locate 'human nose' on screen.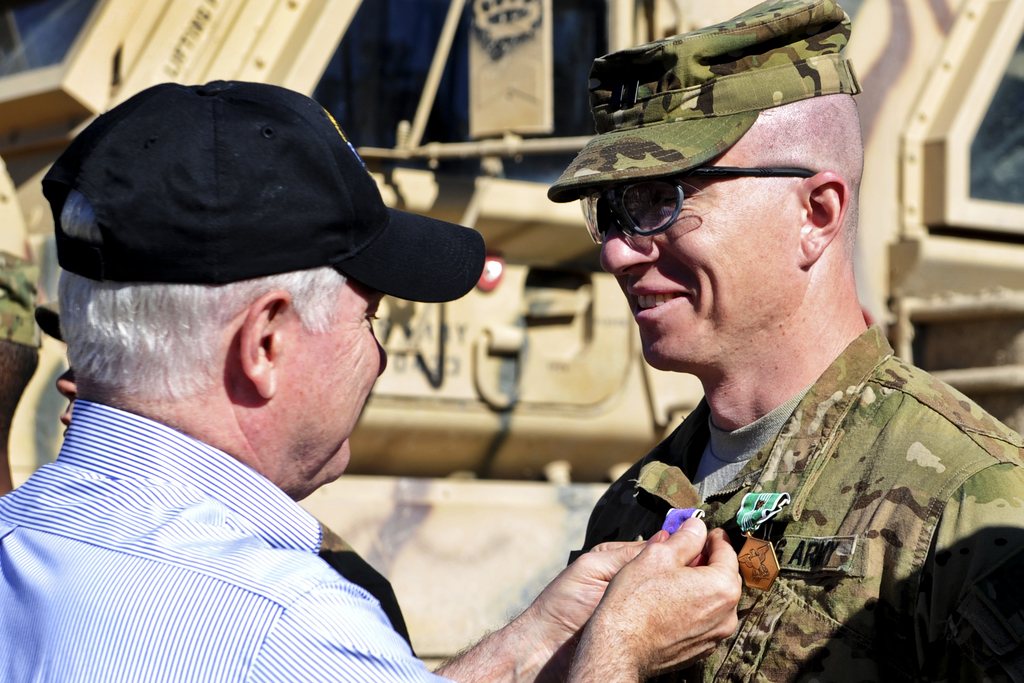
On screen at (598, 216, 660, 278).
